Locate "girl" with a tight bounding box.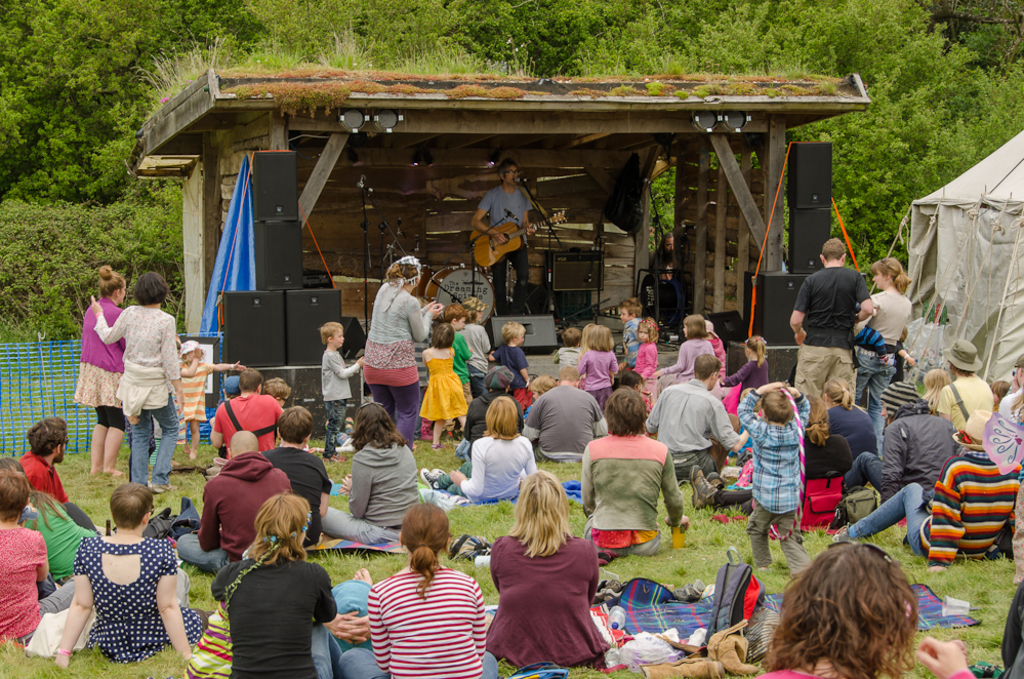
bbox(335, 500, 499, 678).
